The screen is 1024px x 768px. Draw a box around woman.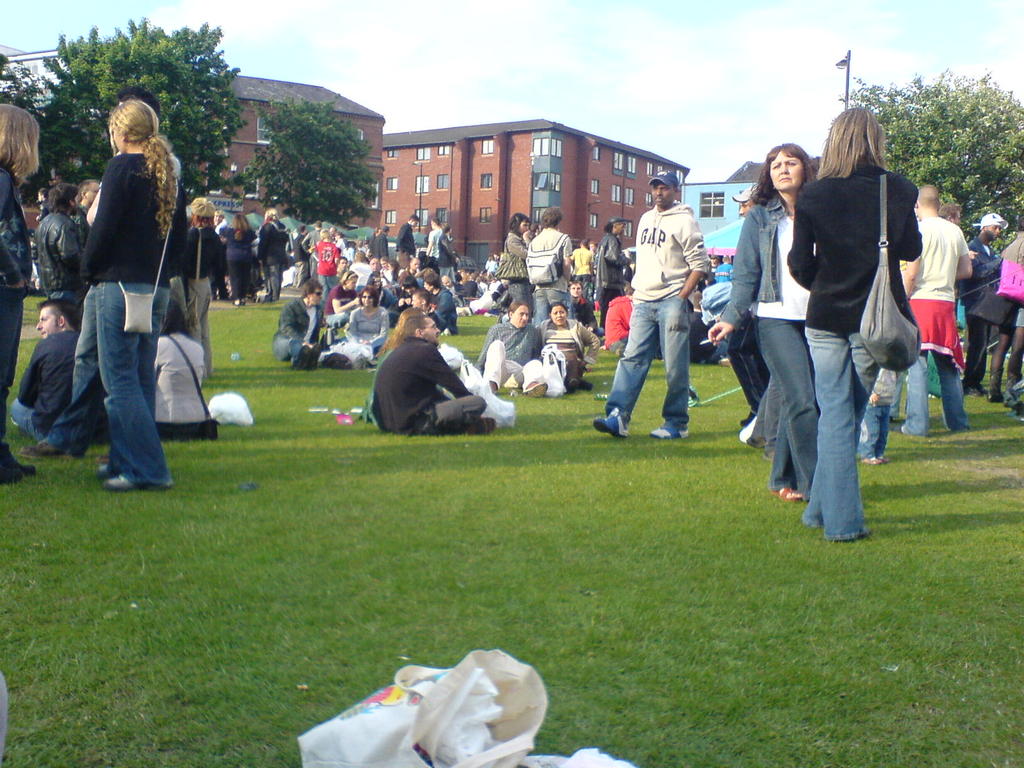
l=255, t=208, r=288, b=305.
